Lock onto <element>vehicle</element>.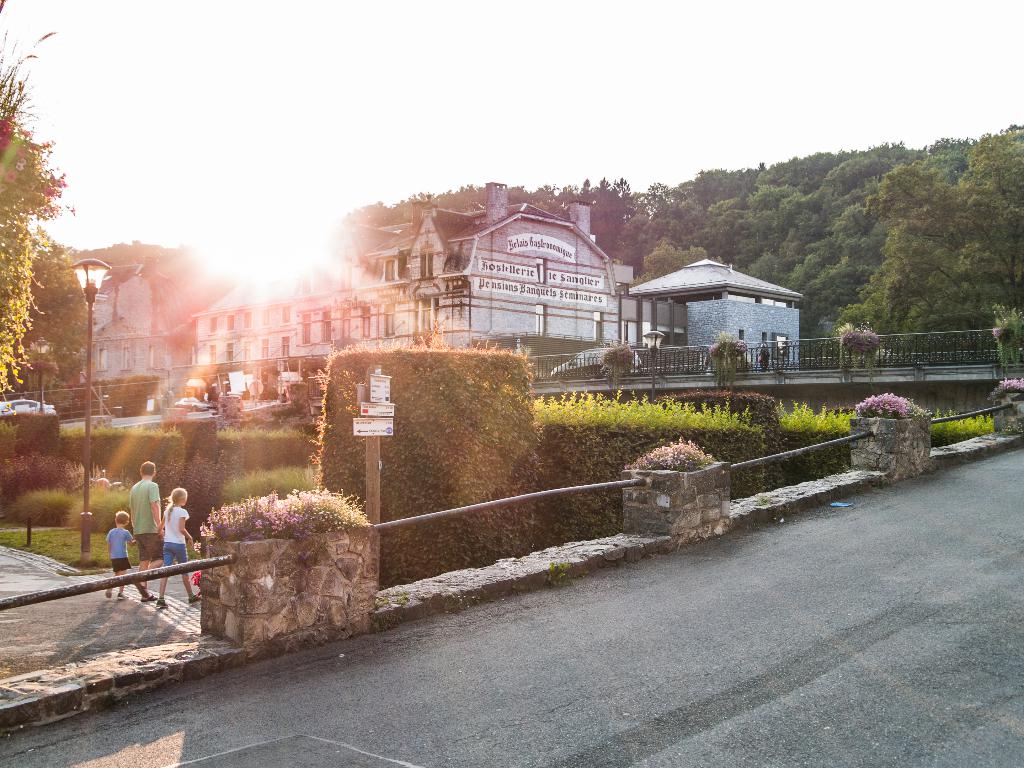
Locked: 0 393 58 424.
